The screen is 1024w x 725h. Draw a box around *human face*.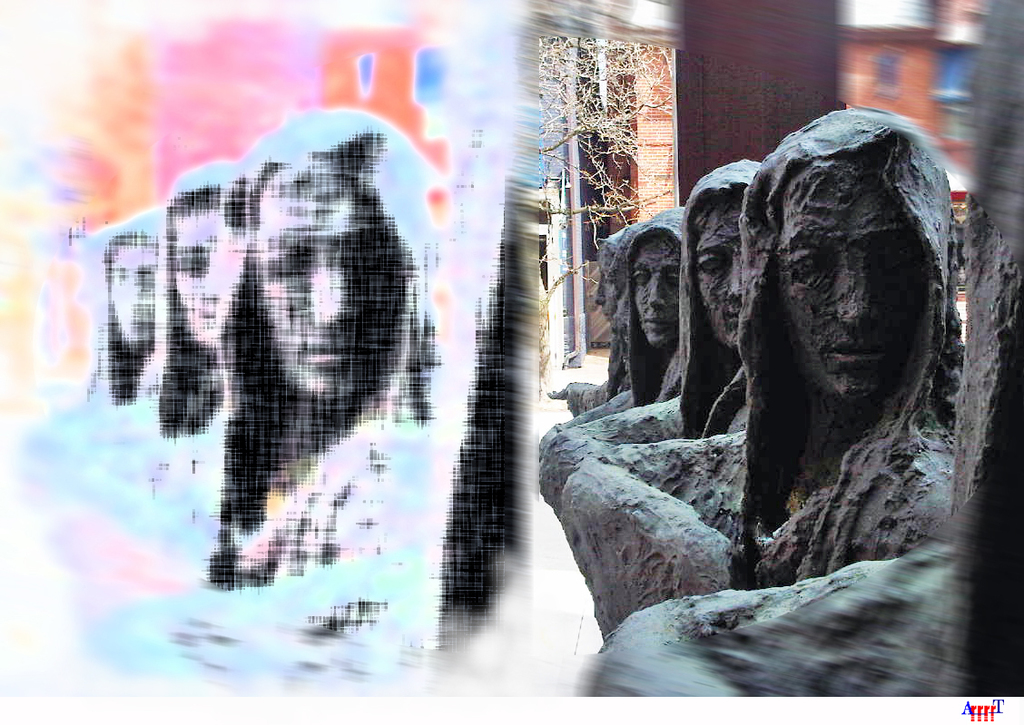
(x1=112, y1=238, x2=160, y2=359).
